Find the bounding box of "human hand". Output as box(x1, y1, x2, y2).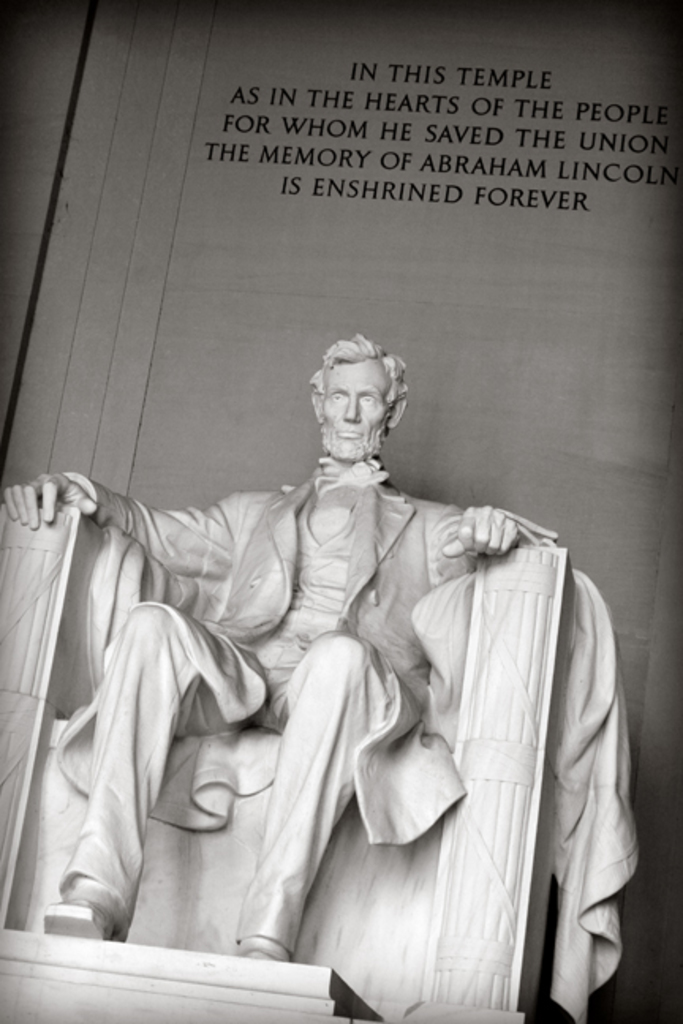
box(13, 463, 104, 545).
